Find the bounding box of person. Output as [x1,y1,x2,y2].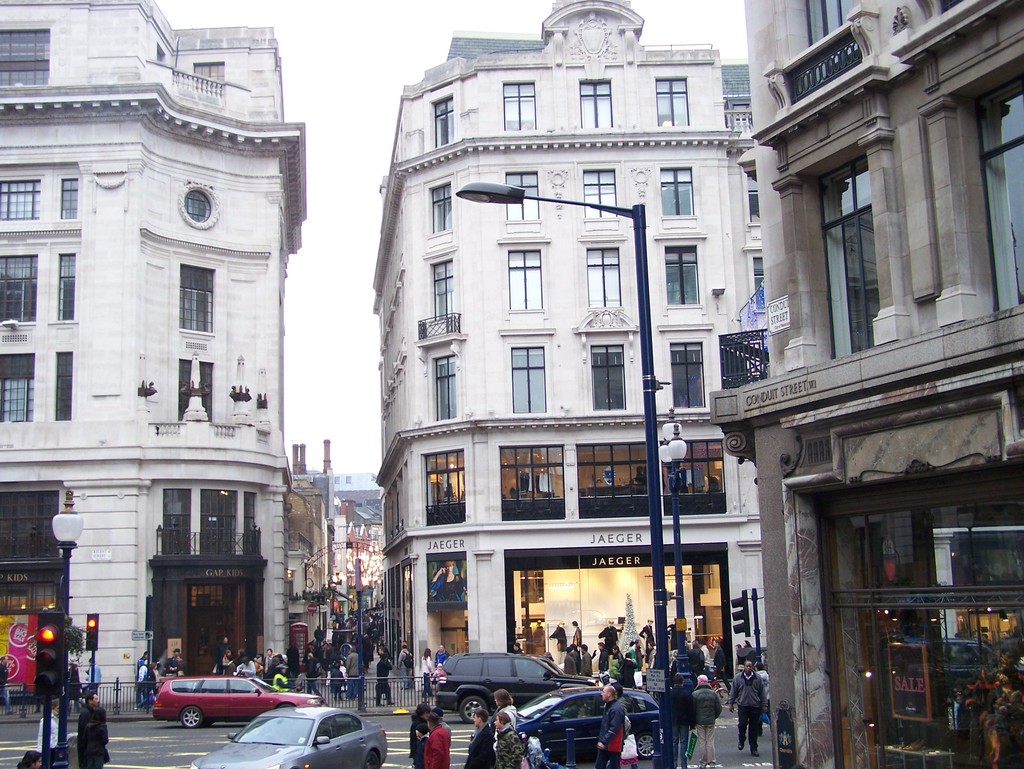
[573,617,587,646].
